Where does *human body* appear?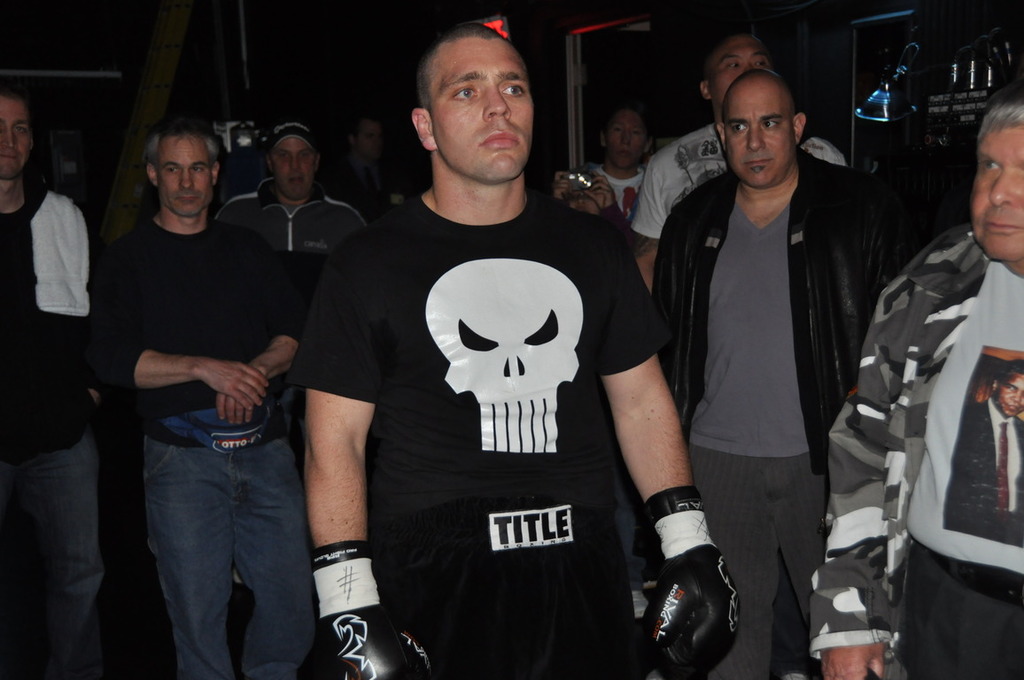
Appears at detection(94, 111, 308, 645).
